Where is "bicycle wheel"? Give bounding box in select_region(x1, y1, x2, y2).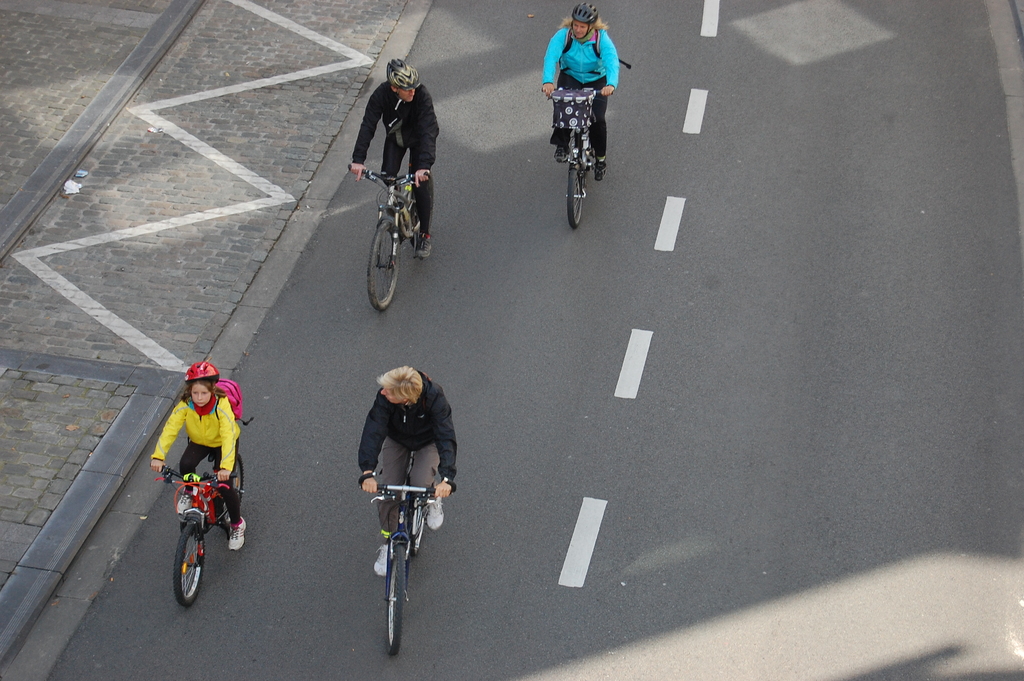
select_region(216, 450, 246, 535).
